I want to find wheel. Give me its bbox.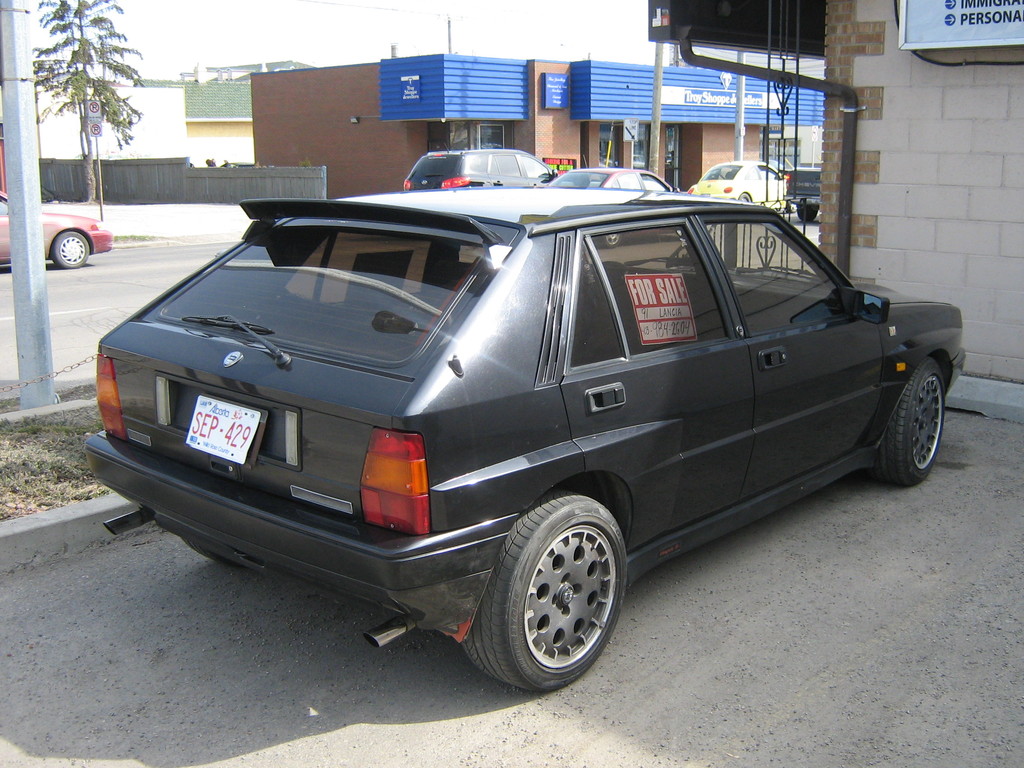
select_region(52, 227, 88, 269).
